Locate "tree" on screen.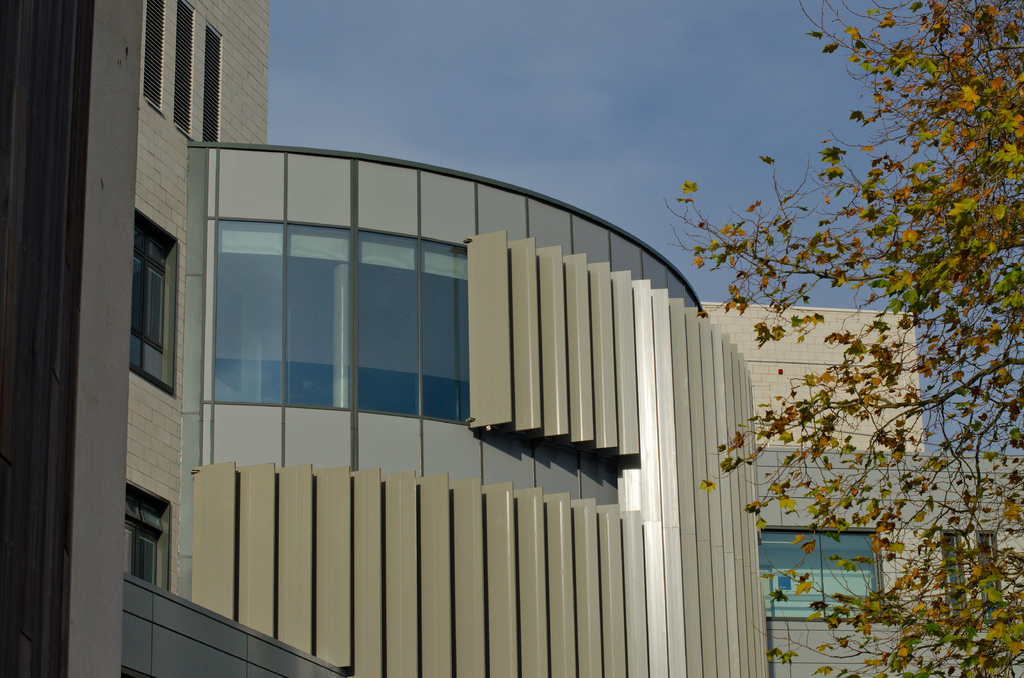
On screen at locate(662, 0, 1023, 677).
